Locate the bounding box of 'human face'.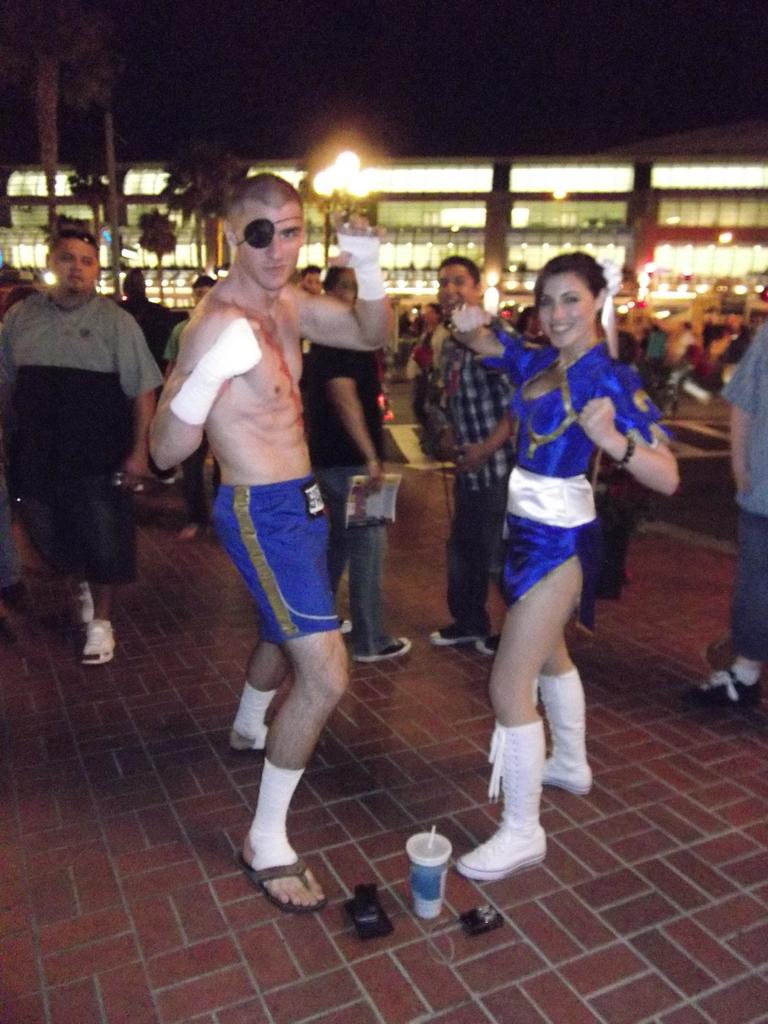
Bounding box: BBox(239, 197, 305, 290).
